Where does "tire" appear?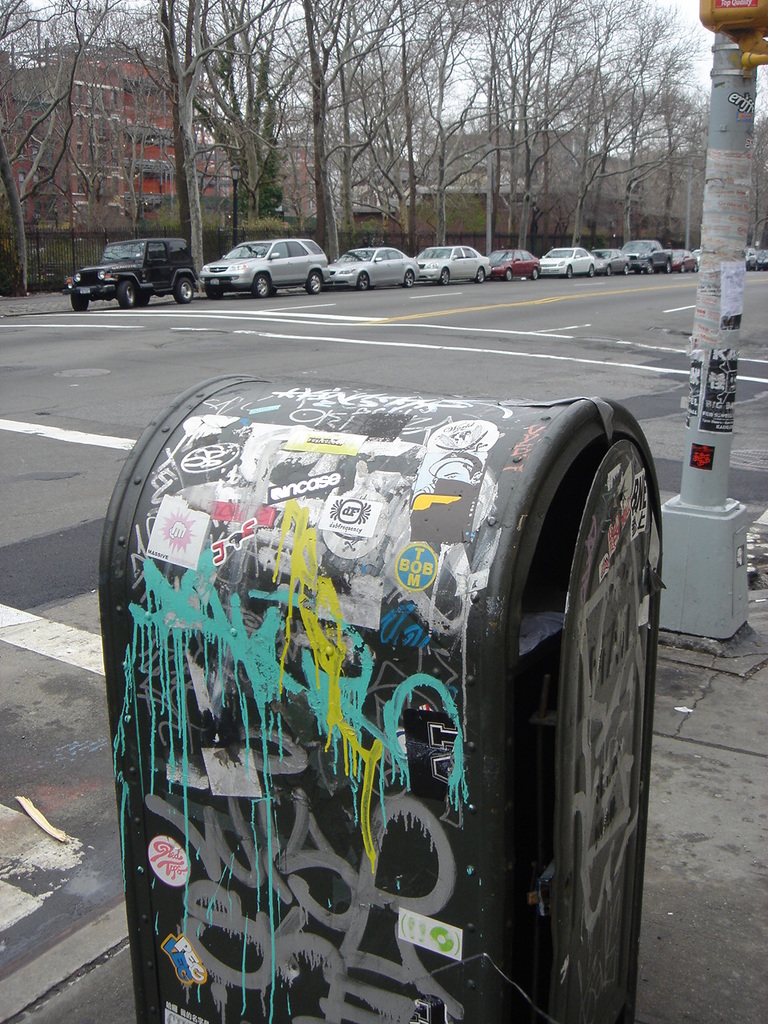
Appears at 358,272,369,290.
